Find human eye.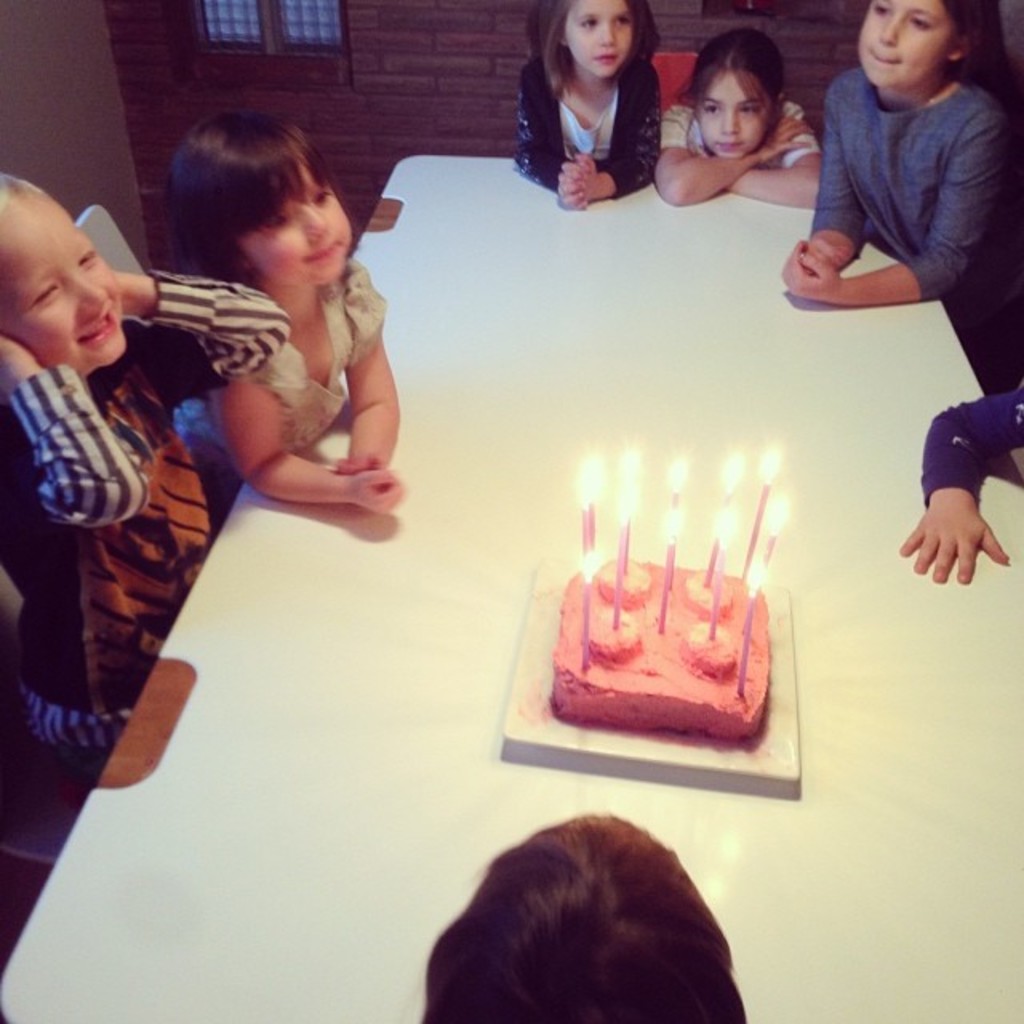
x1=614 y1=13 x2=632 y2=27.
